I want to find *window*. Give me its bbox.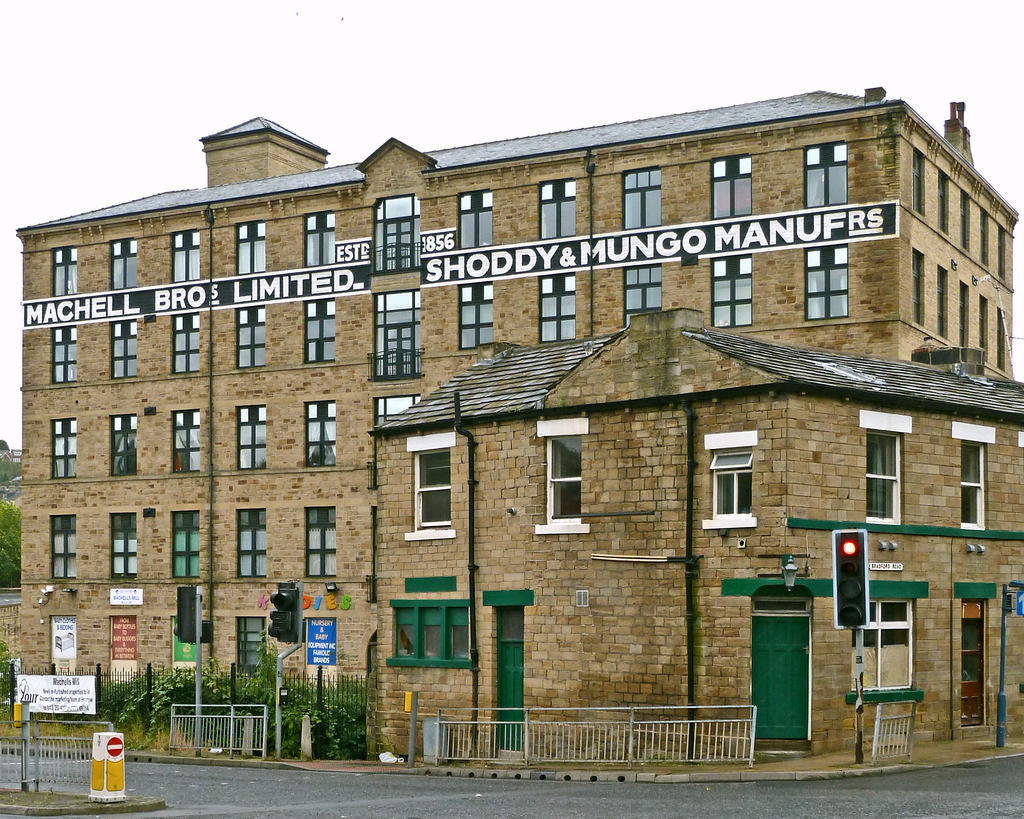
bbox(228, 505, 272, 585).
